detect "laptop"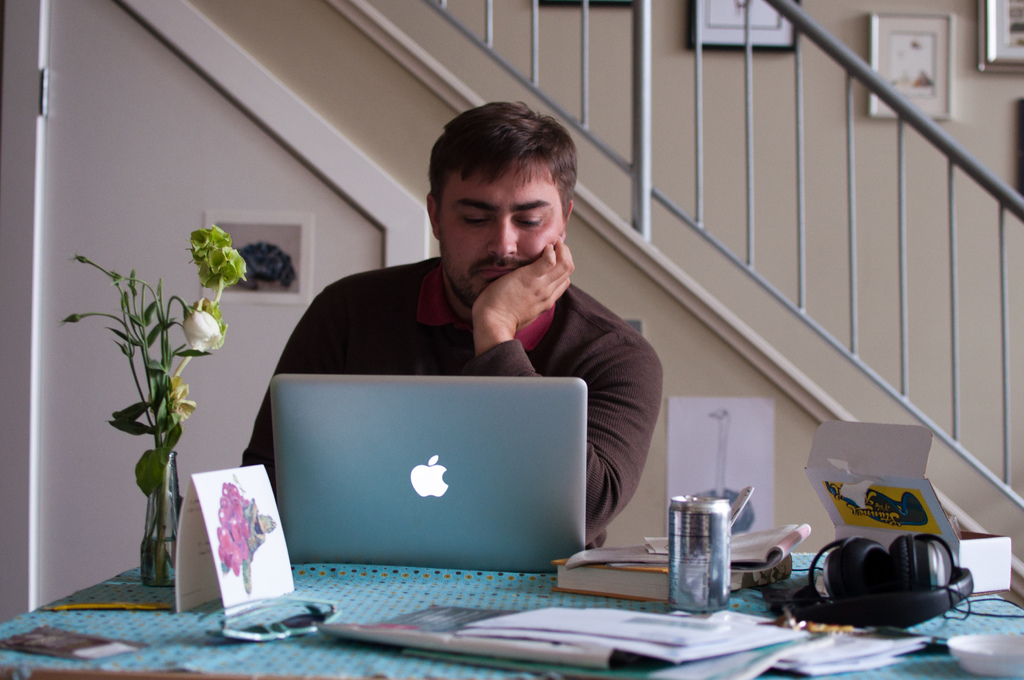
269 368 588 572
